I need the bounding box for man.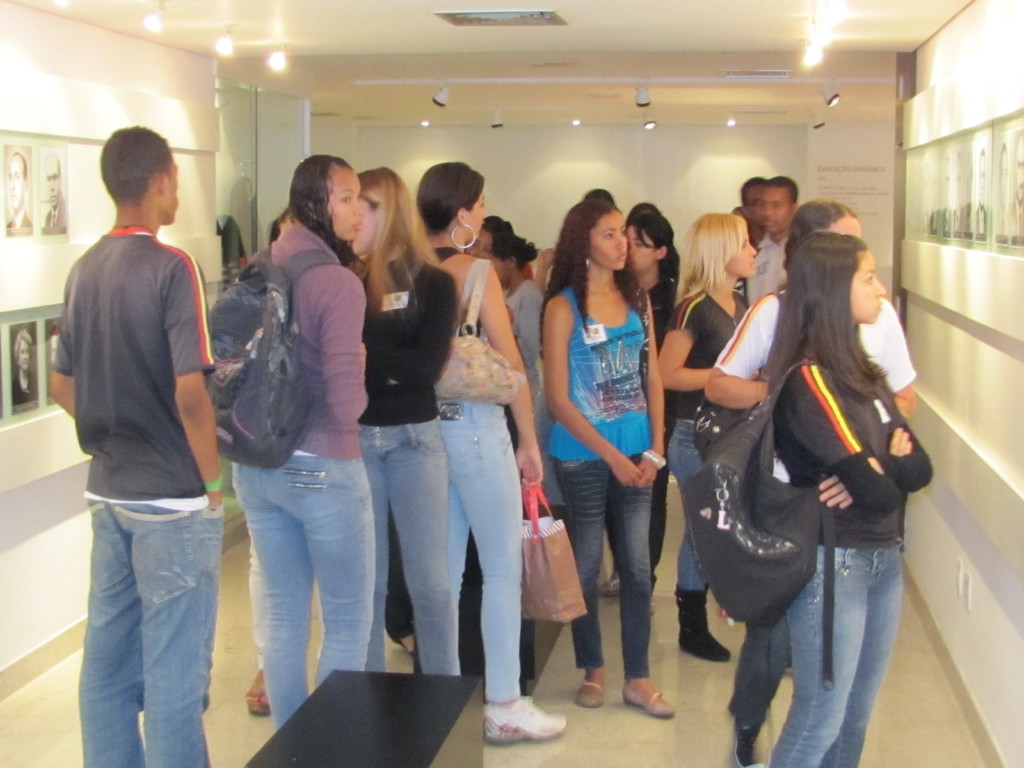
Here it is: {"left": 60, "top": 108, "right": 243, "bottom": 767}.
